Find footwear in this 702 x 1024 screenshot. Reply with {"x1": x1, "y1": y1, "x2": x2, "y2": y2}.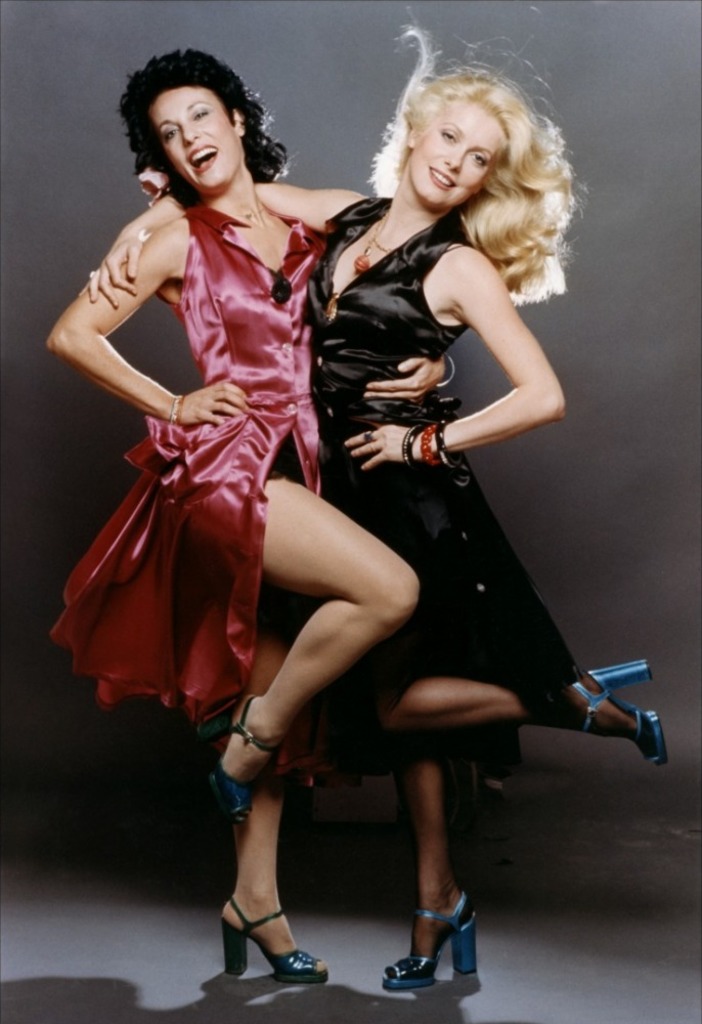
{"x1": 567, "y1": 659, "x2": 668, "y2": 768}.
